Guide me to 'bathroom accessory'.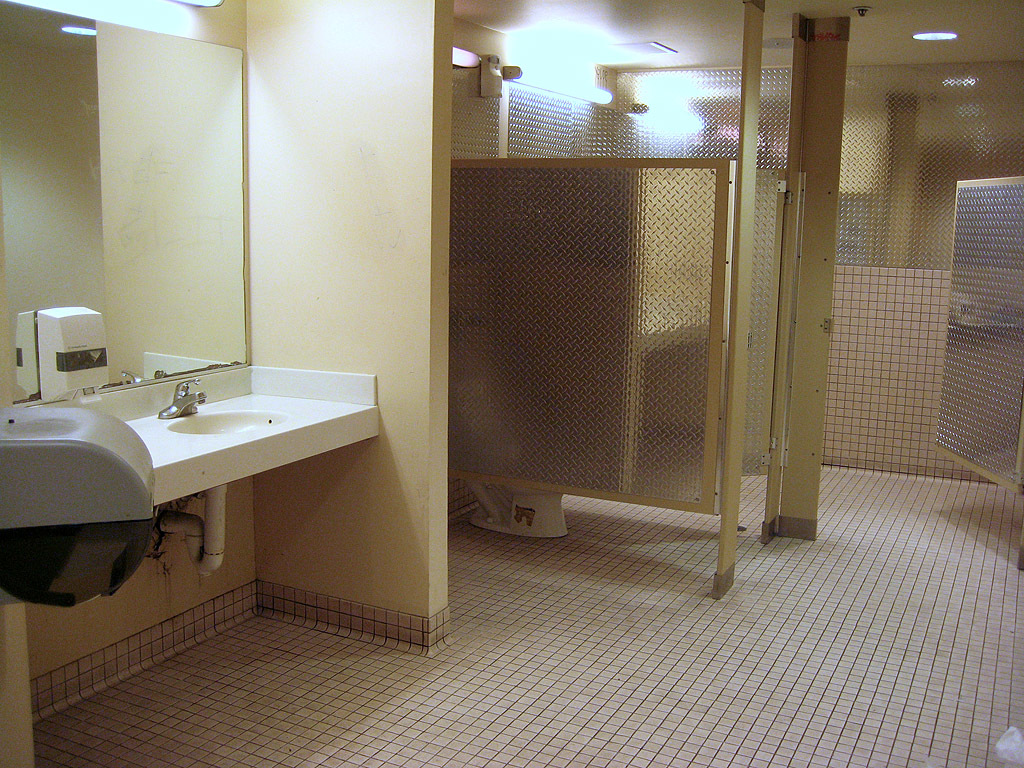
Guidance: <bbox>41, 290, 113, 400</bbox>.
